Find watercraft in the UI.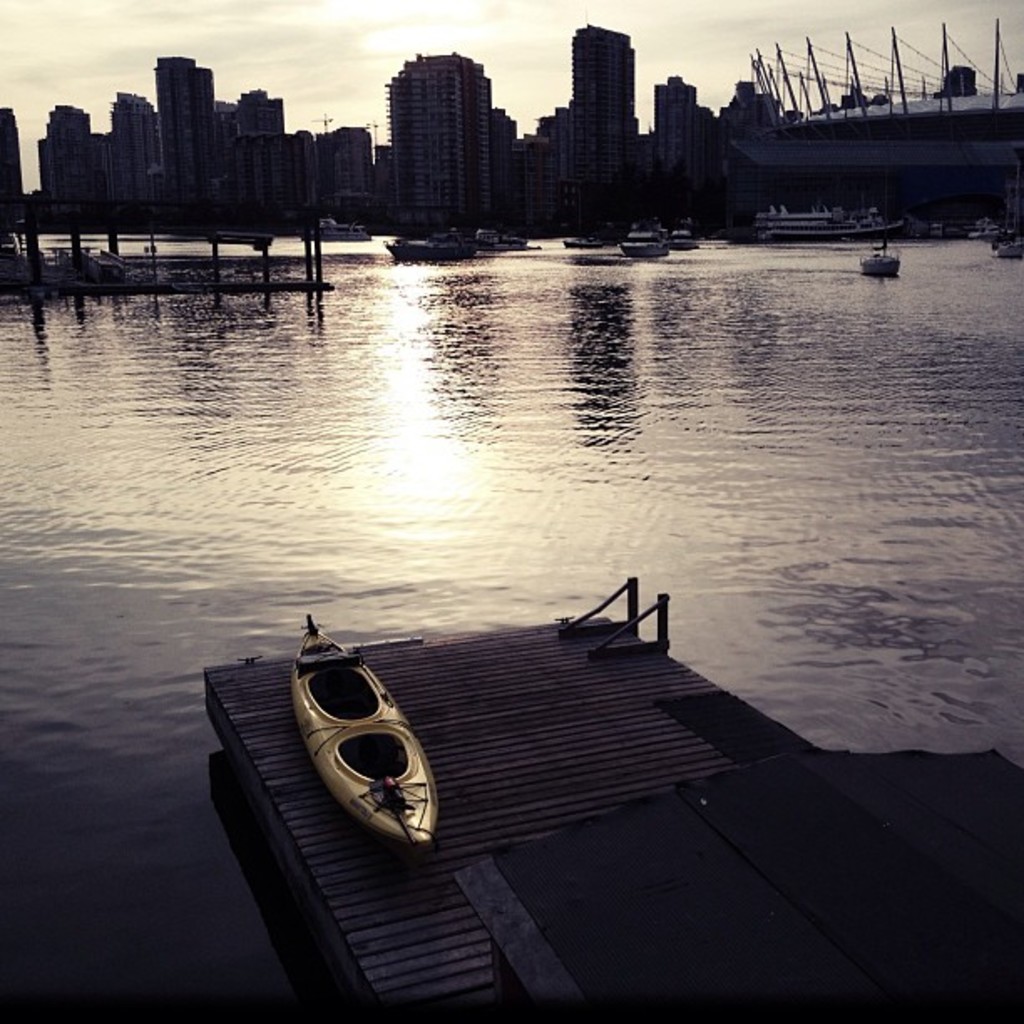
UI element at 293,611,435,850.
